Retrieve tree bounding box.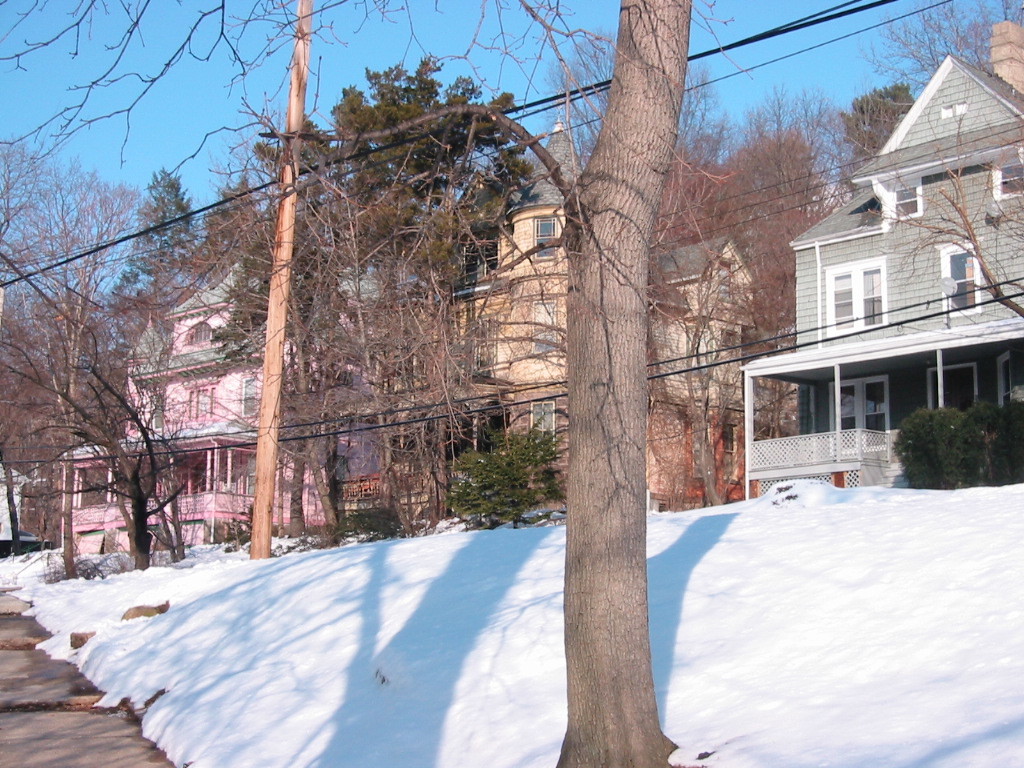
Bounding box: bbox=[670, 109, 843, 326].
